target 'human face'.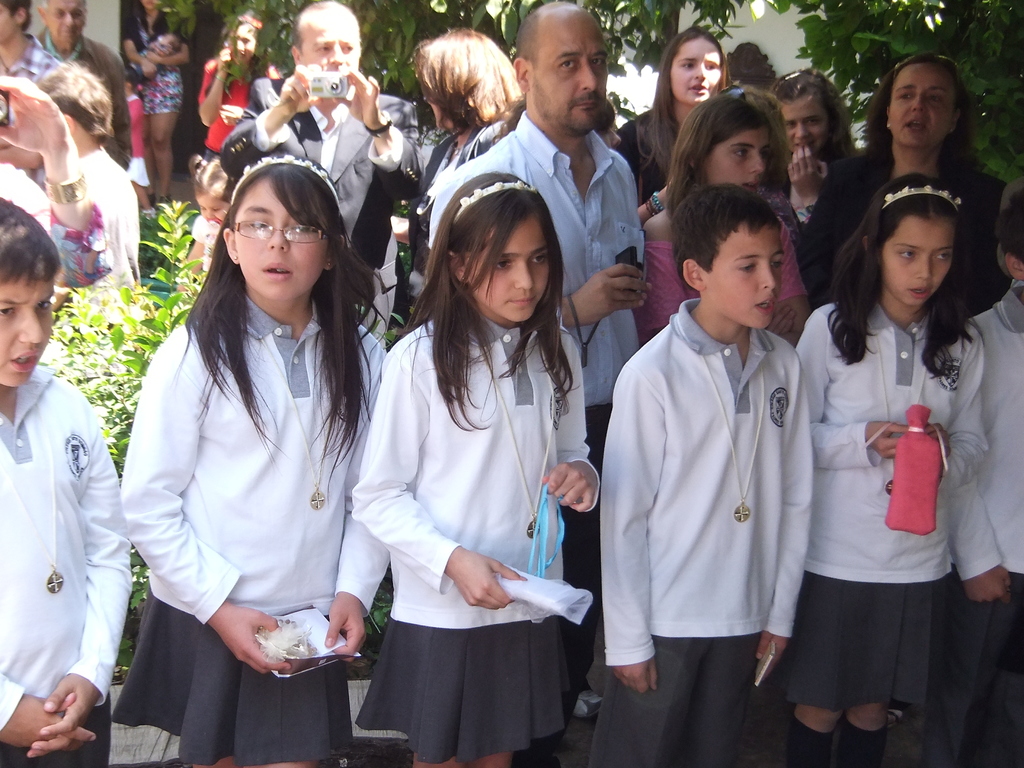
Target region: rect(234, 173, 335, 302).
